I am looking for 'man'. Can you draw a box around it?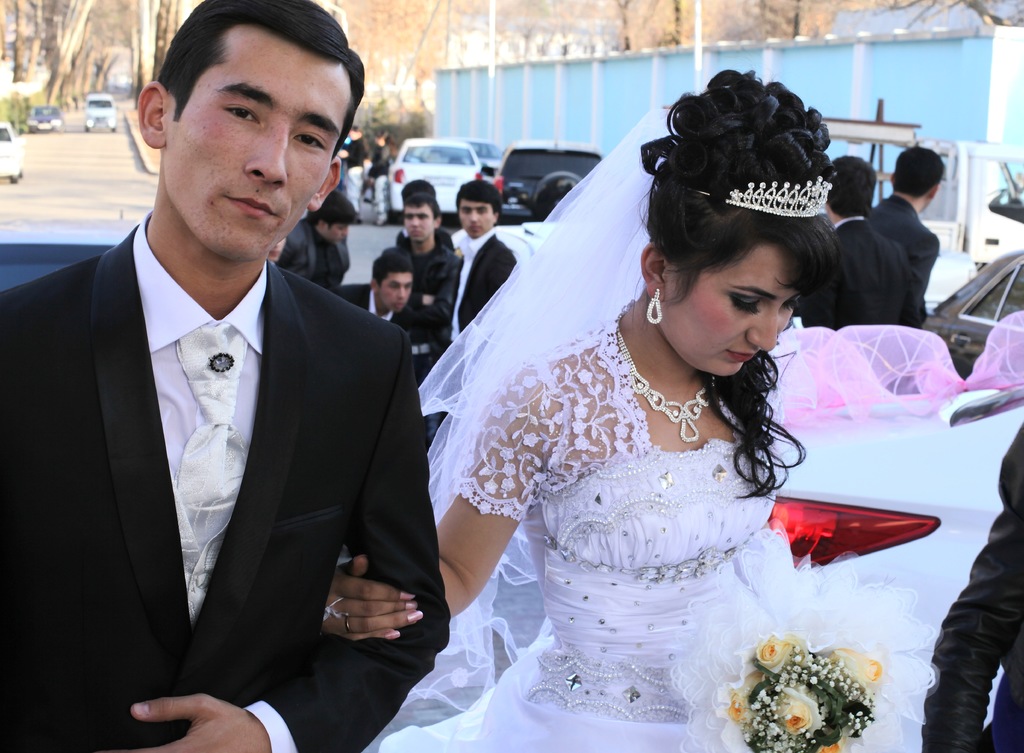
Sure, the bounding box is bbox=(335, 247, 414, 325).
